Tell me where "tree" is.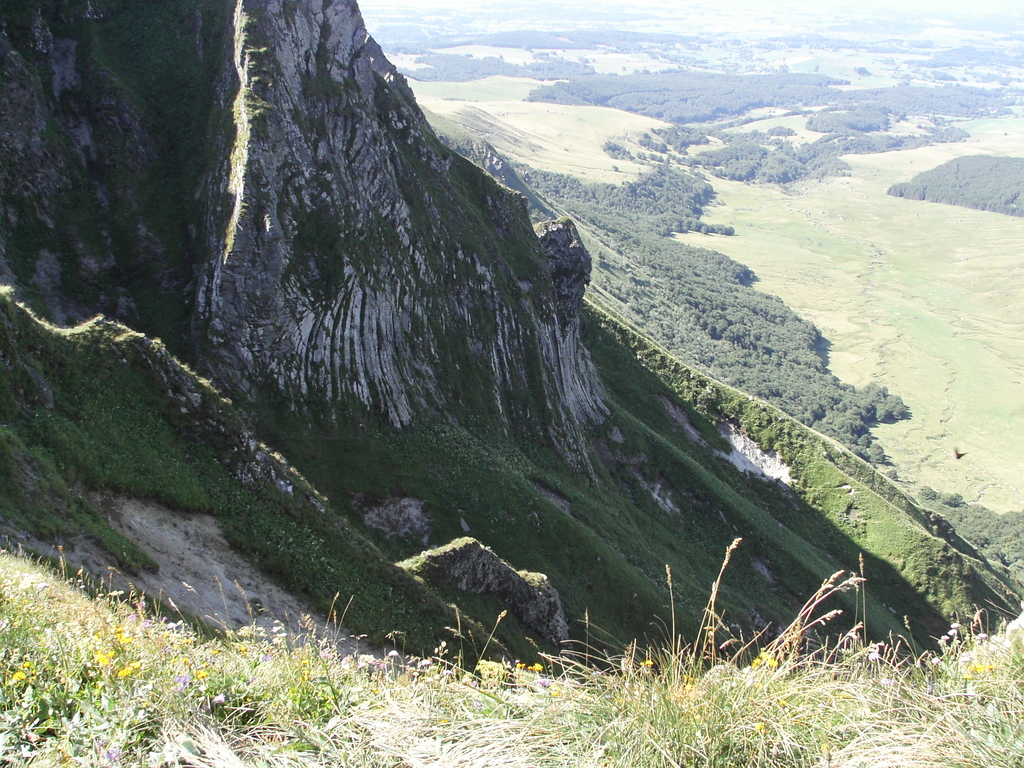
"tree" is at bbox=[875, 405, 888, 426].
